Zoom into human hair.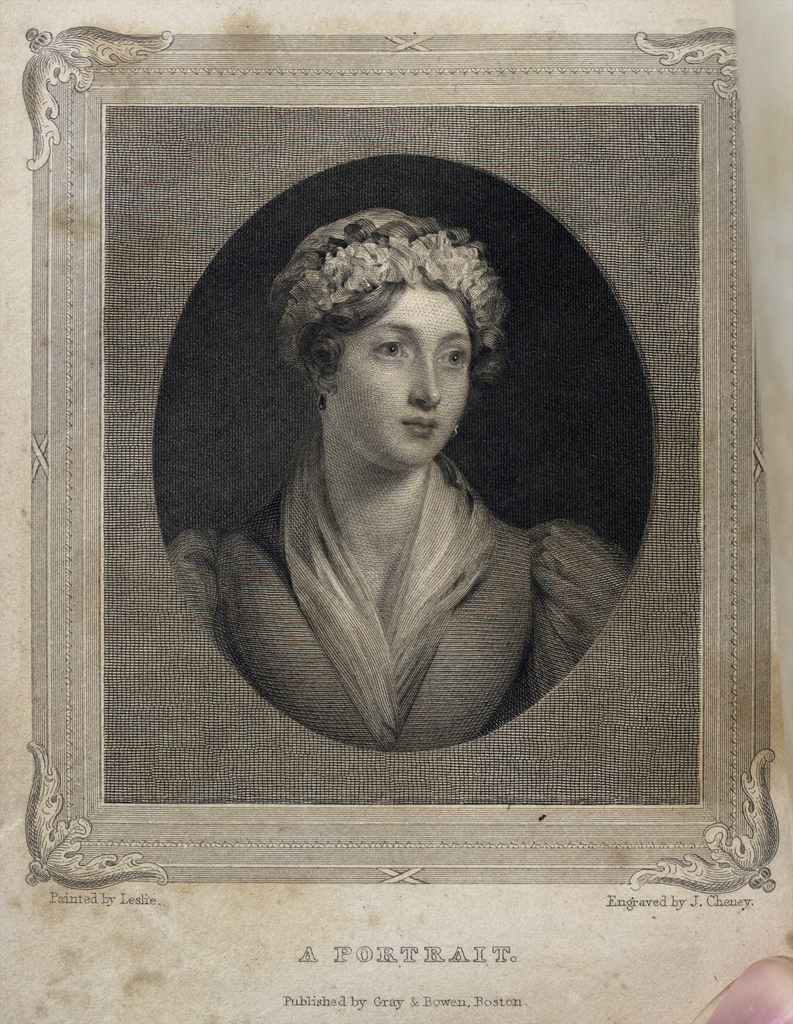
Zoom target: region(269, 205, 505, 389).
